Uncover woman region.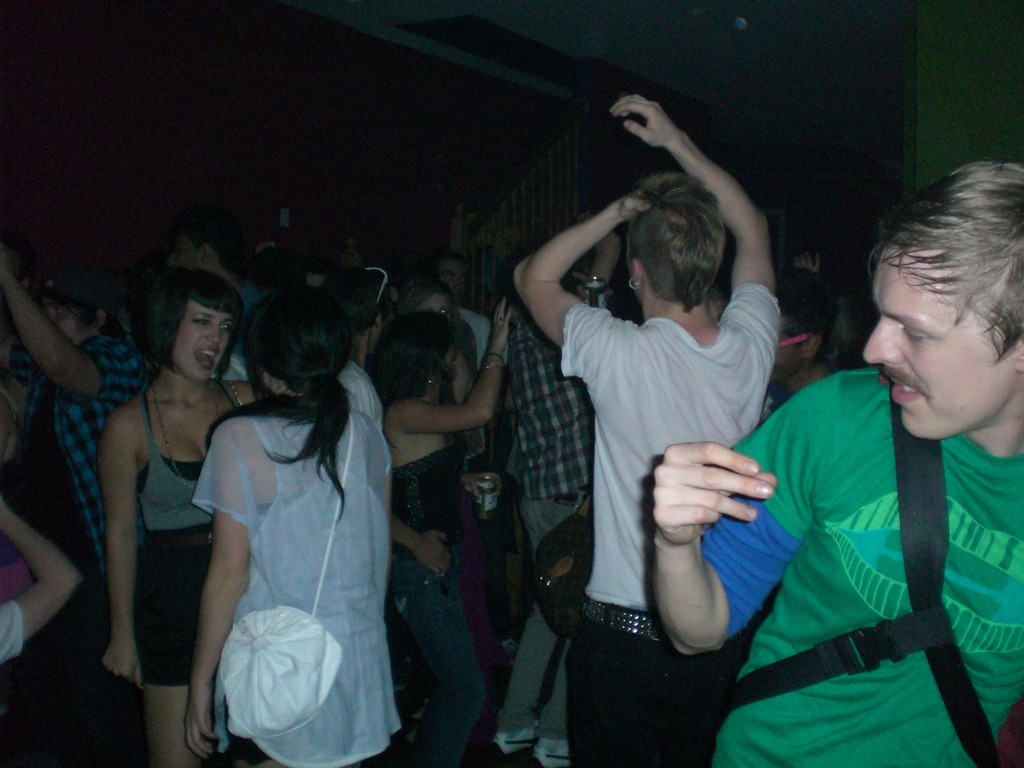
Uncovered: box=[186, 285, 392, 765].
